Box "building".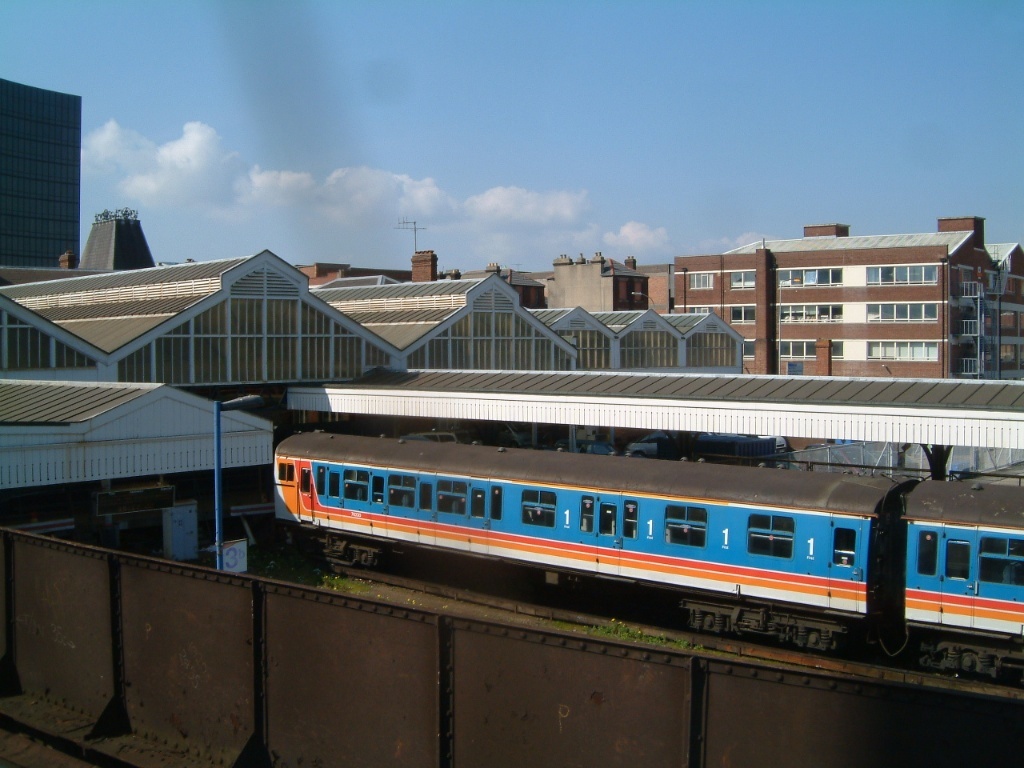
locate(0, 210, 157, 284).
